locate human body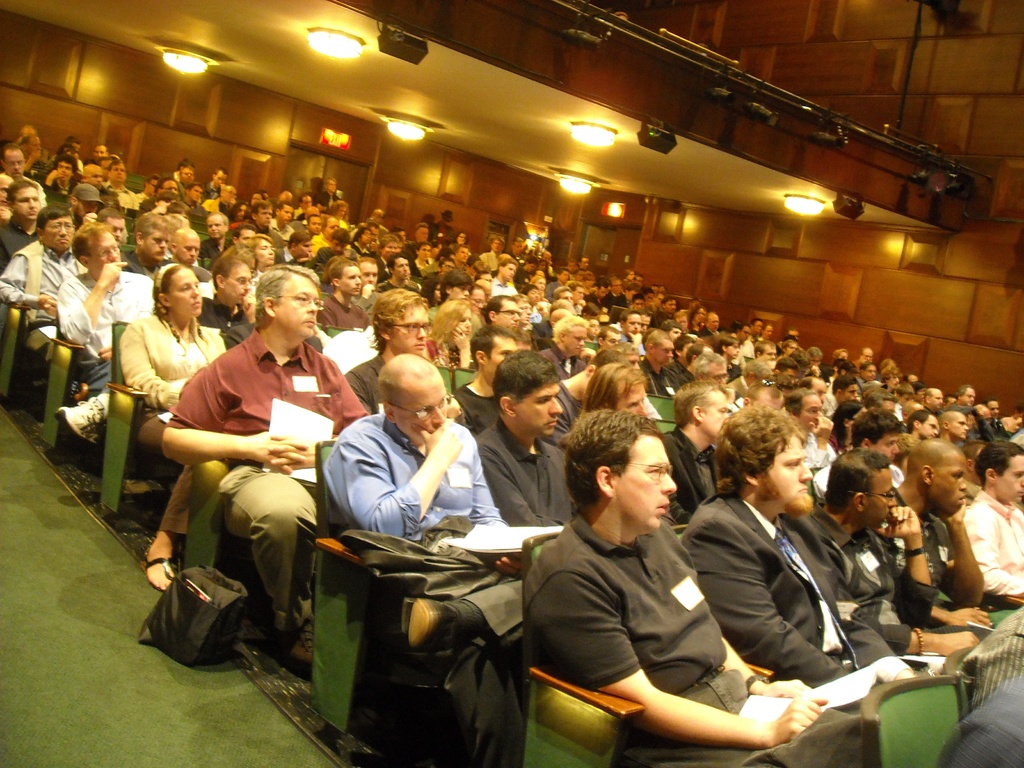
[x1=470, y1=287, x2=492, y2=315]
